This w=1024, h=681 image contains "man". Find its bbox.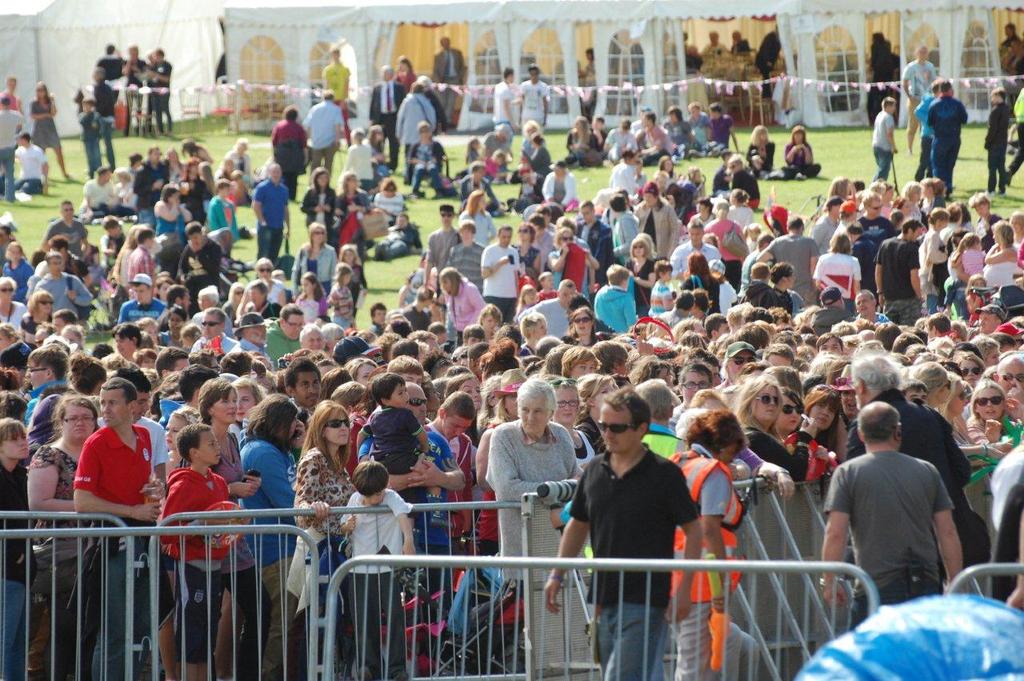
left=925, top=82, right=964, bottom=184.
